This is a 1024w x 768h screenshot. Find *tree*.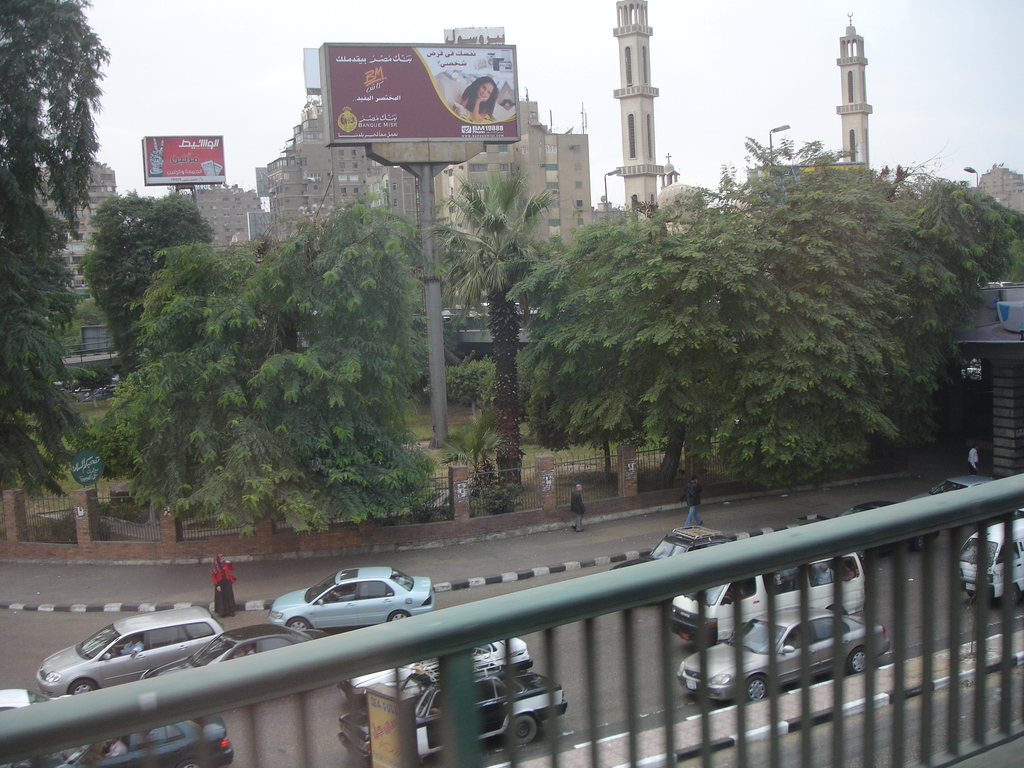
Bounding box: <region>76, 186, 225, 386</region>.
